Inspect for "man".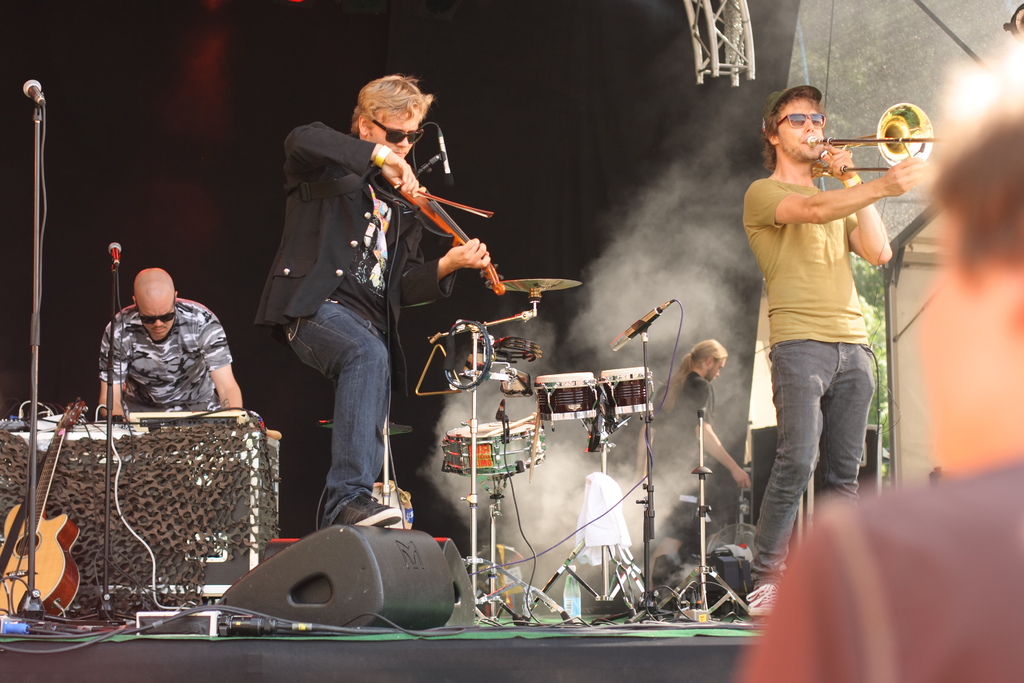
Inspection: [x1=737, y1=67, x2=911, y2=591].
